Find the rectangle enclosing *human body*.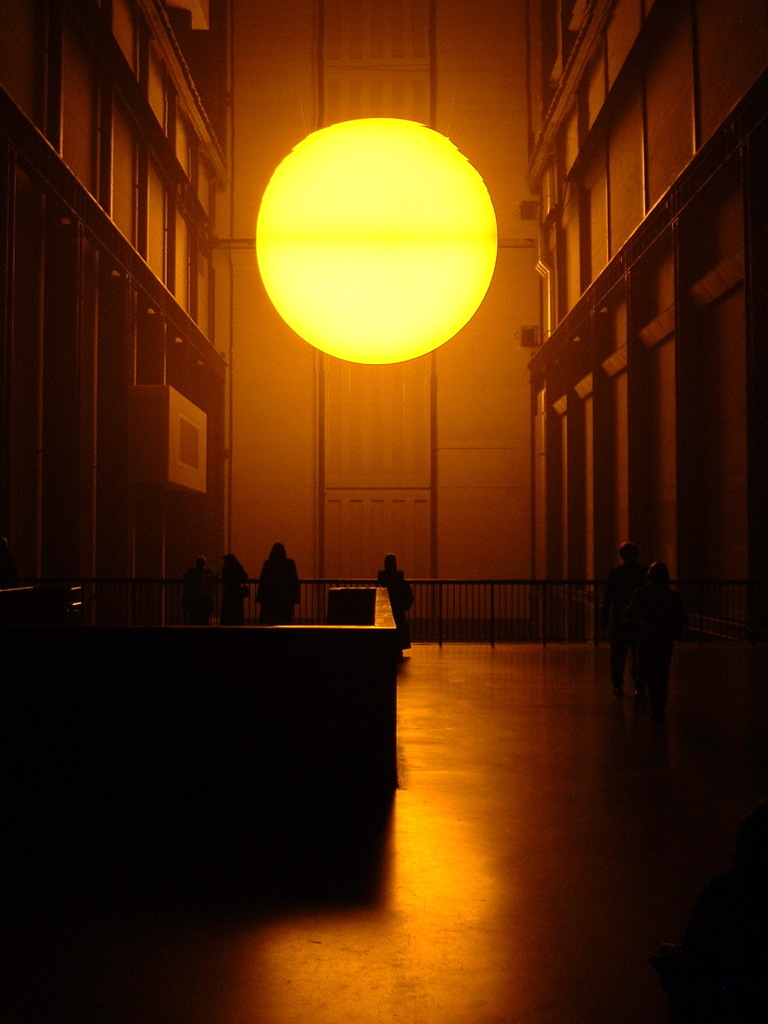
bbox(373, 567, 417, 654).
